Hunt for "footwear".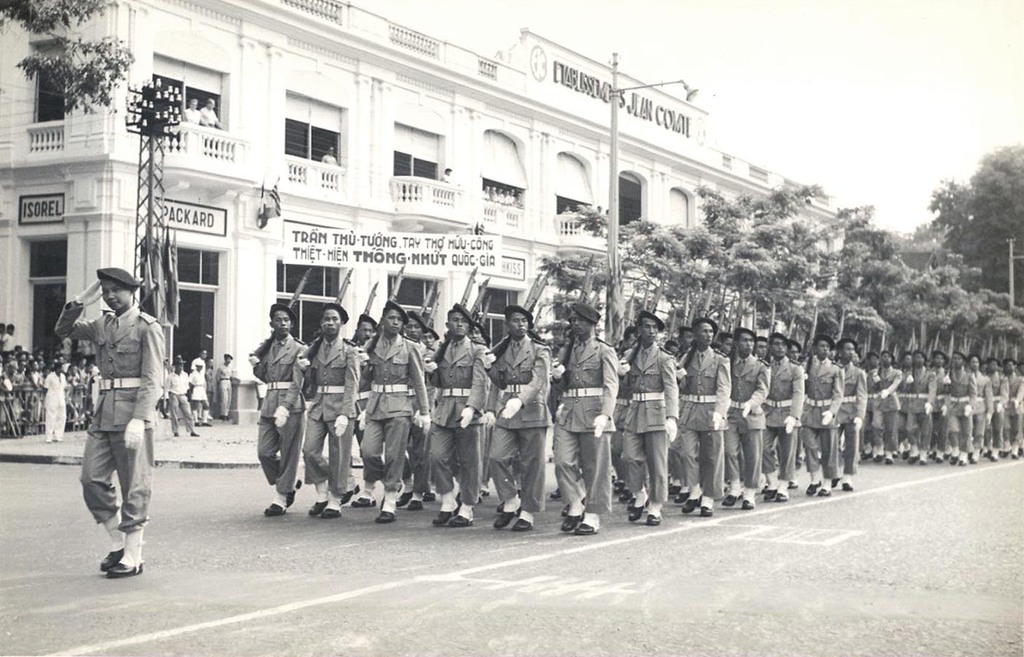
Hunted down at x1=559, y1=503, x2=572, y2=516.
